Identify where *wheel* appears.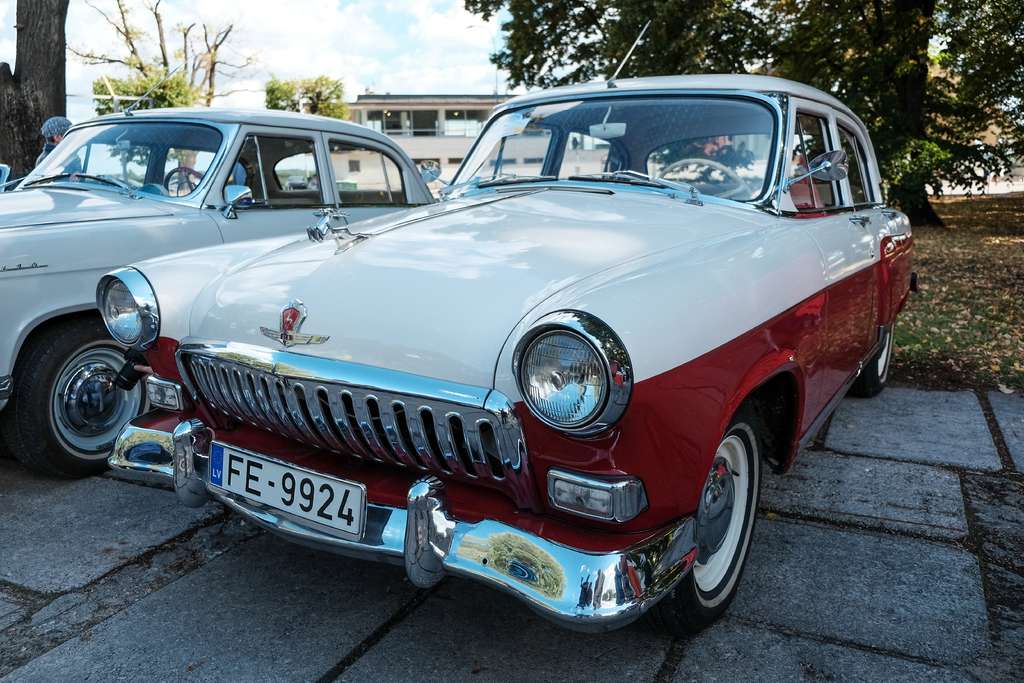
Appears at (849, 322, 901, 399).
